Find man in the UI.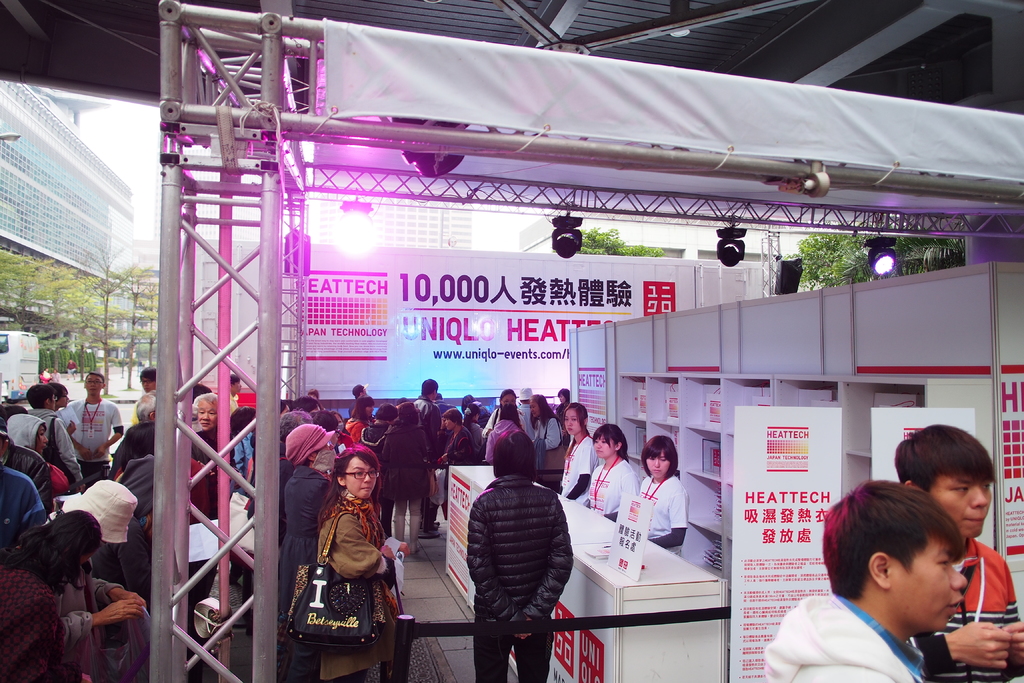
UI element at x1=409 y1=374 x2=445 y2=454.
